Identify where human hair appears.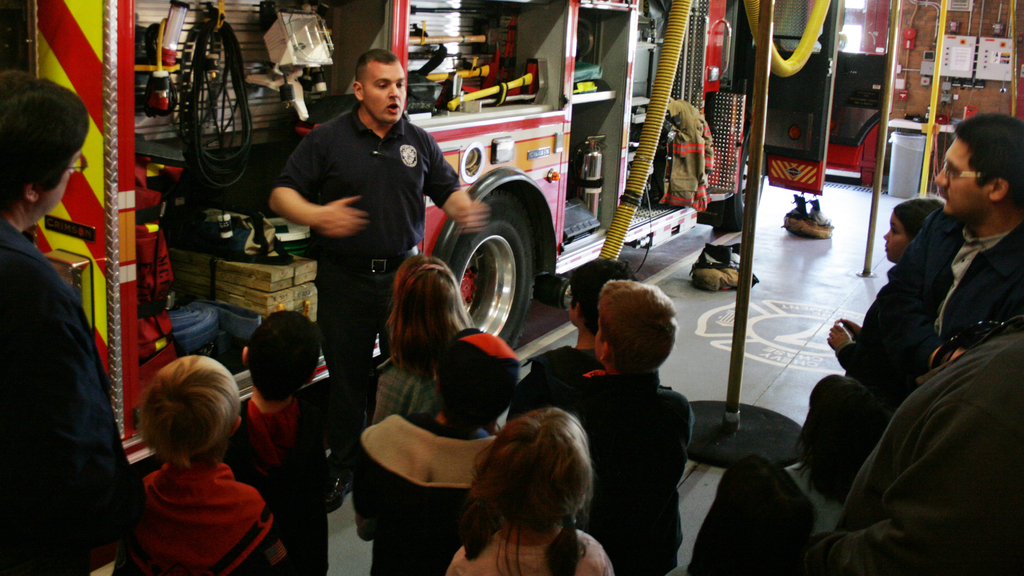
Appears at bbox(250, 307, 326, 401).
